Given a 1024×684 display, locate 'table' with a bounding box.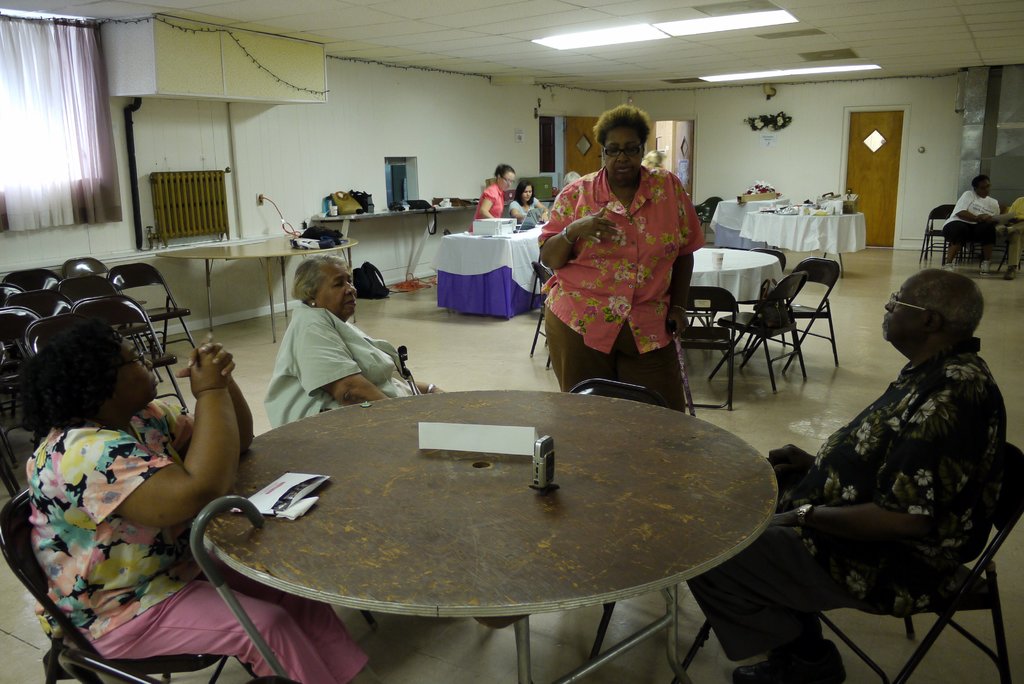
Located: BBox(710, 195, 791, 247).
